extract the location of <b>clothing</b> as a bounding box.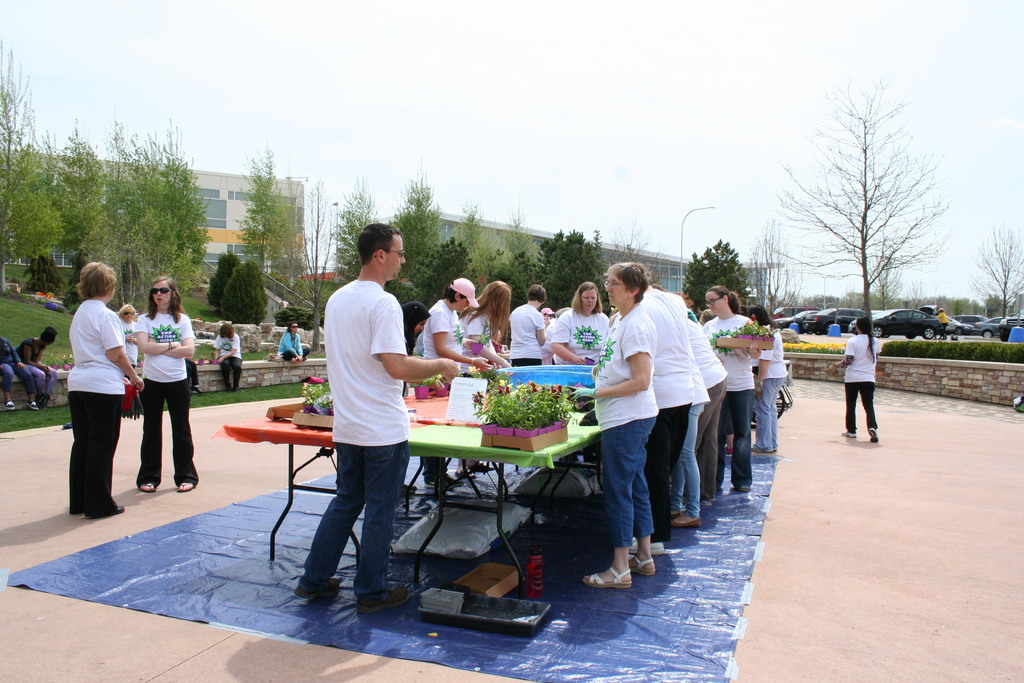
pyautogui.locateOnScreen(136, 313, 200, 490).
